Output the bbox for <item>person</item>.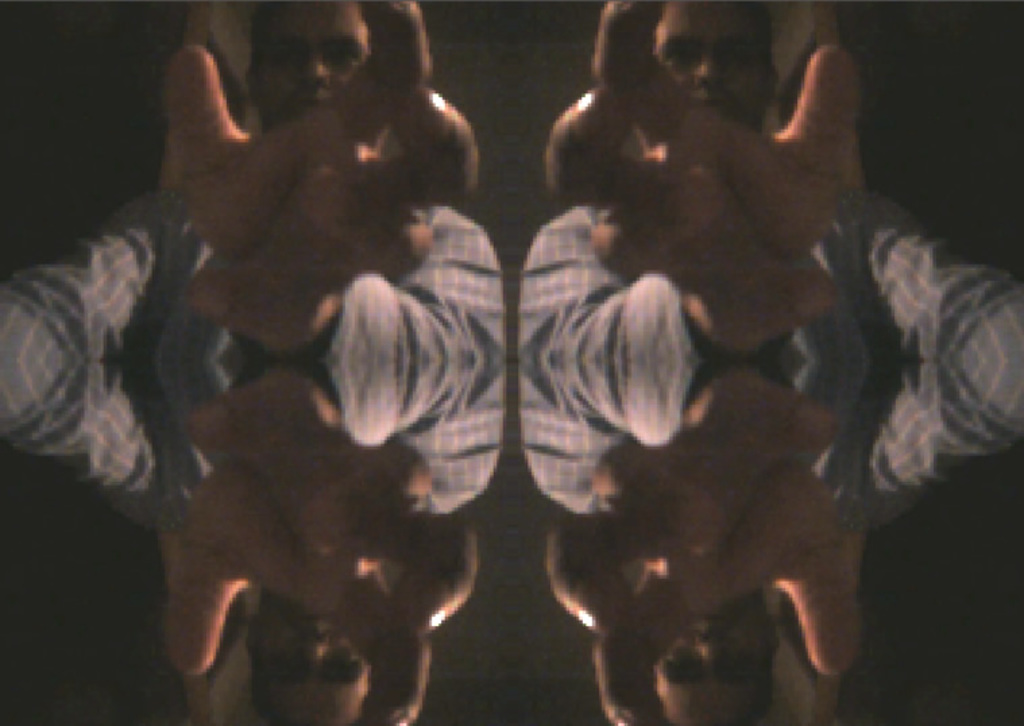
crop(0, 0, 1023, 725).
